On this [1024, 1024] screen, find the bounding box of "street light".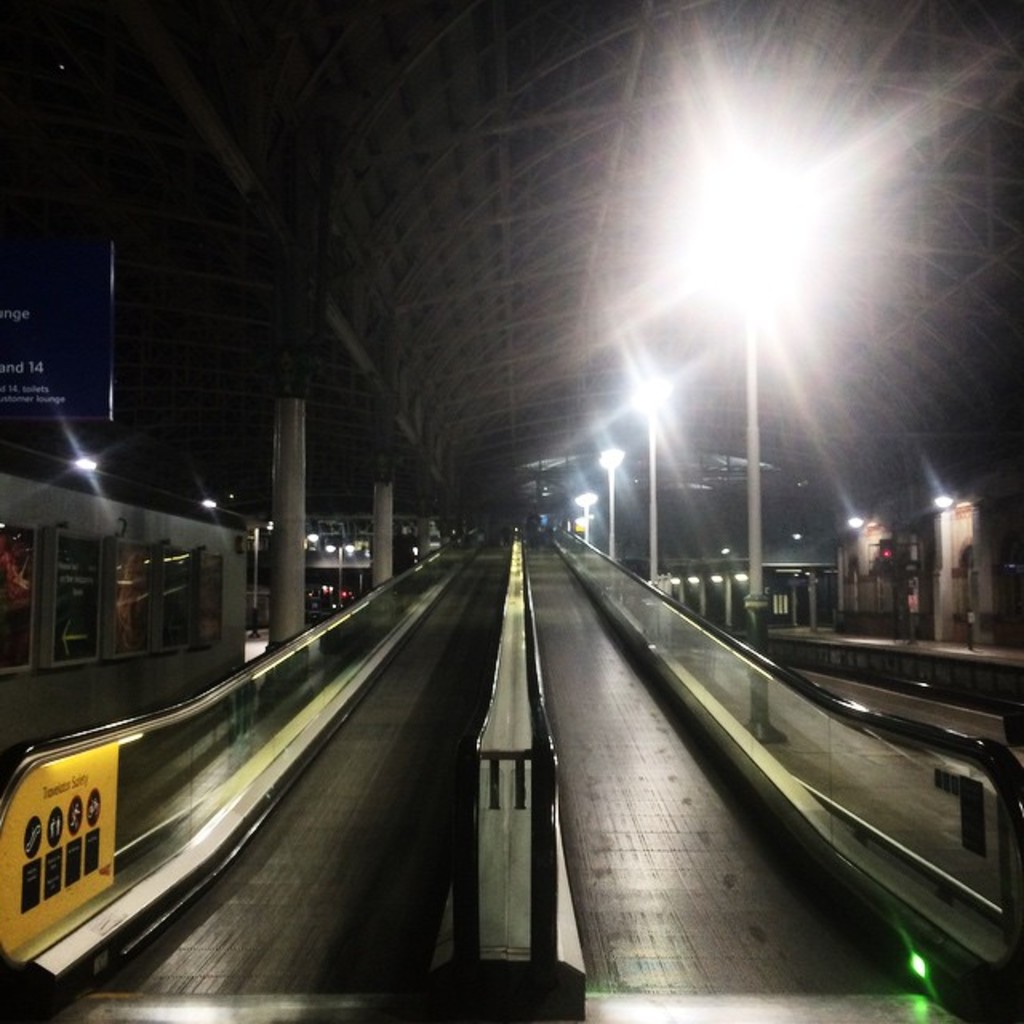
Bounding box: (x1=632, y1=373, x2=670, y2=656).
